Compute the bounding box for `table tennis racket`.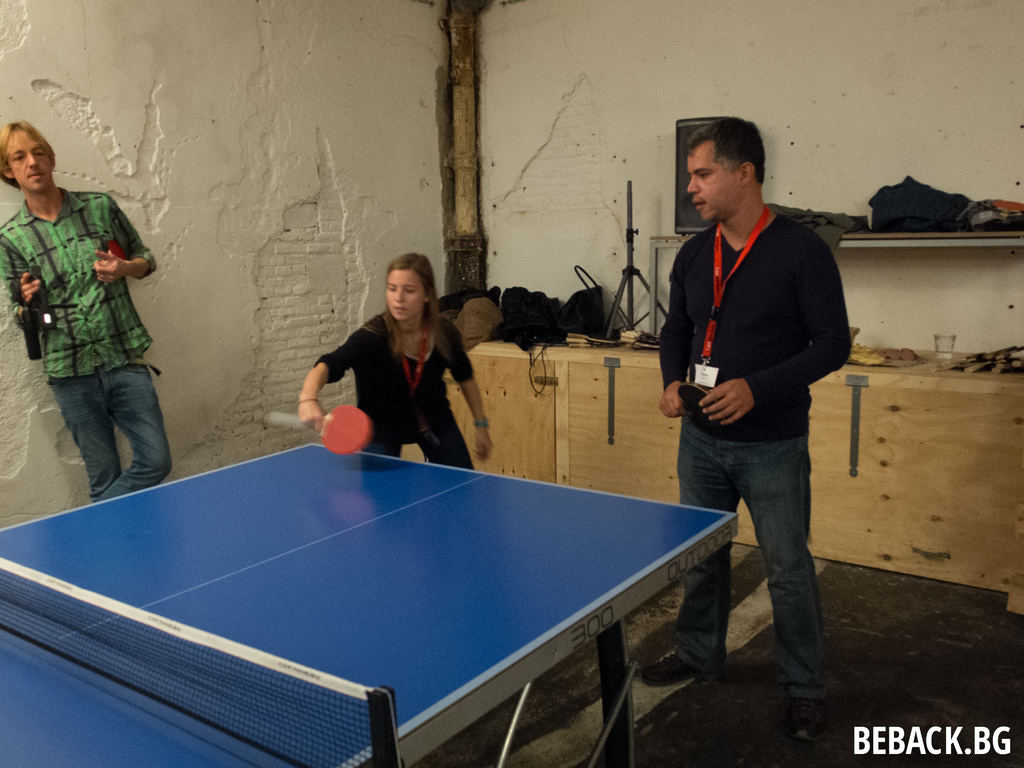
107 239 131 268.
